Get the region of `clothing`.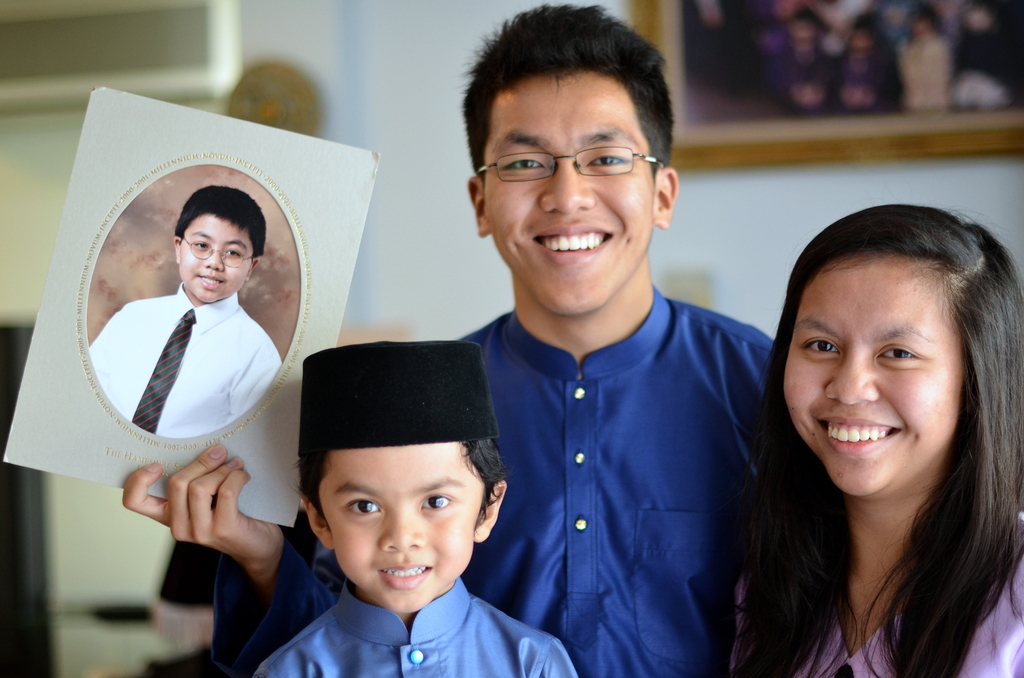
BBox(90, 294, 279, 434).
